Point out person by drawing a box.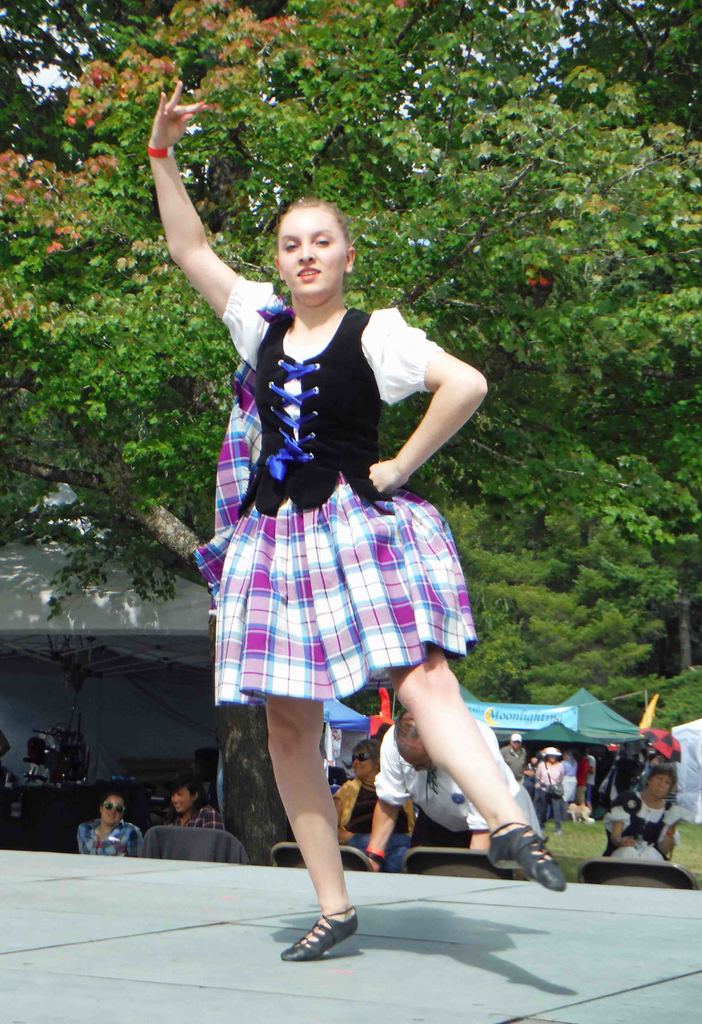
<box>151,85,559,961</box>.
